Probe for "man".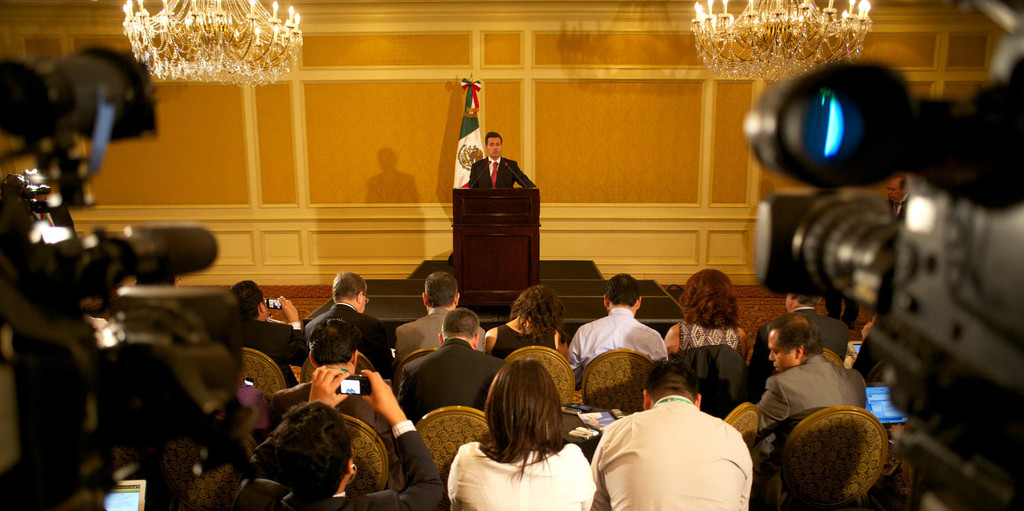
Probe result: bbox=[757, 312, 867, 439].
